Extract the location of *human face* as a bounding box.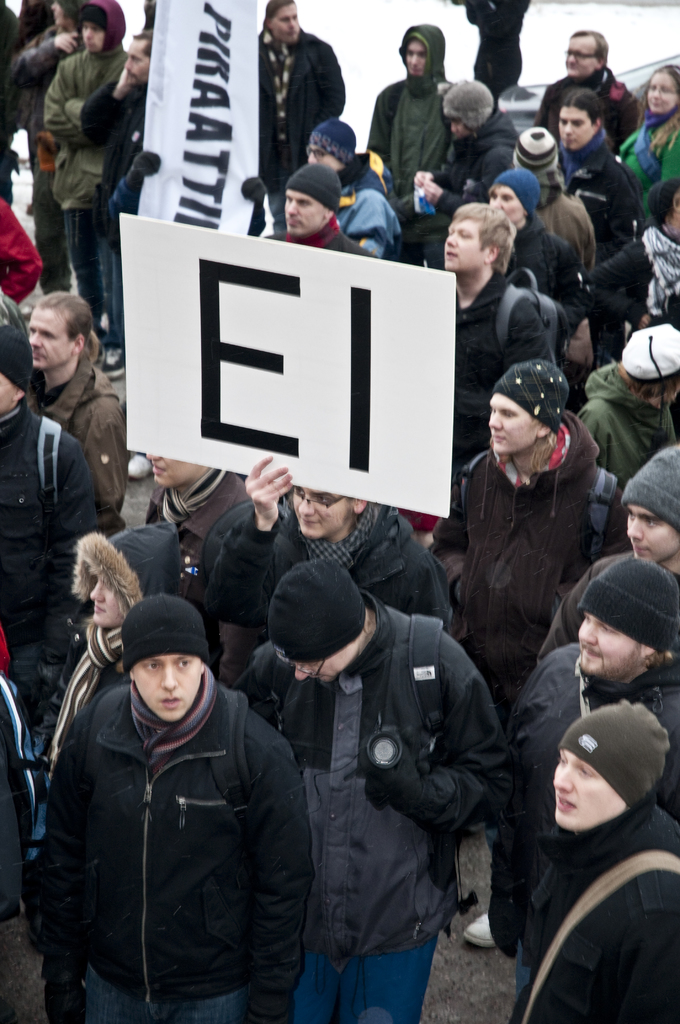
BBox(444, 220, 484, 271).
